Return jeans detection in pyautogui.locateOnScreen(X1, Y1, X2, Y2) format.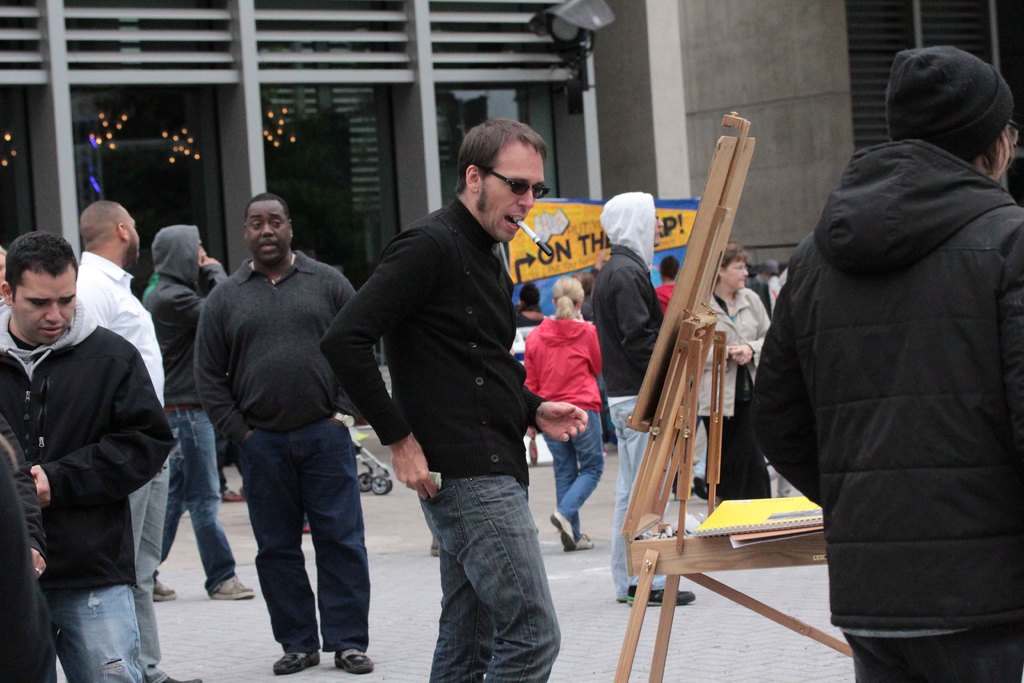
pyautogui.locateOnScreen(405, 468, 565, 673).
